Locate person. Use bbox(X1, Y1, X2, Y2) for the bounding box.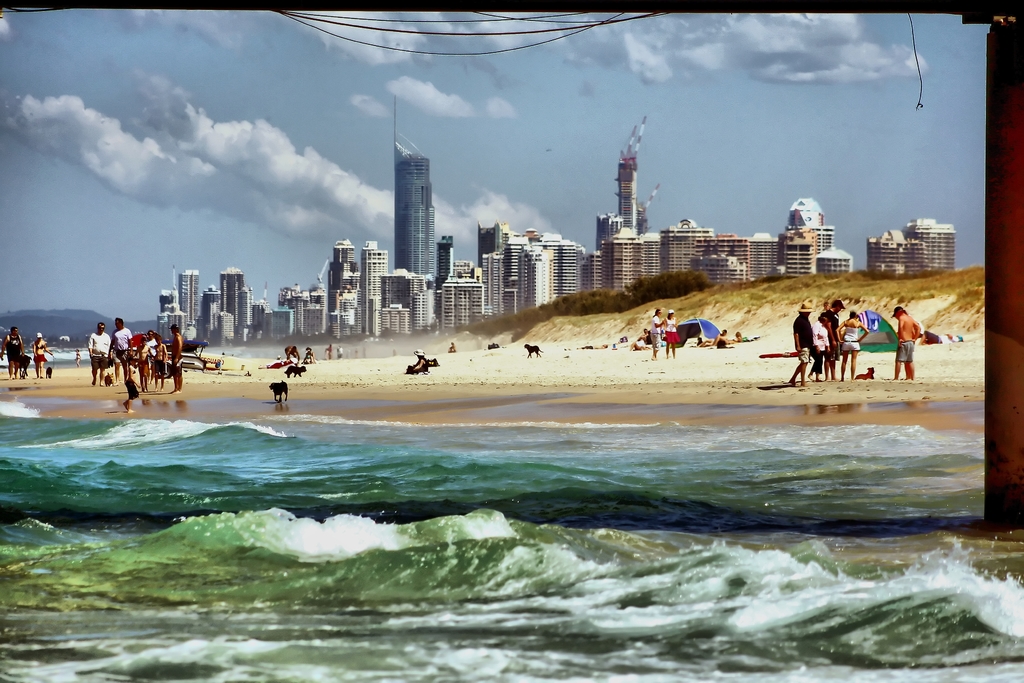
bbox(639, 330, 646, 343).
